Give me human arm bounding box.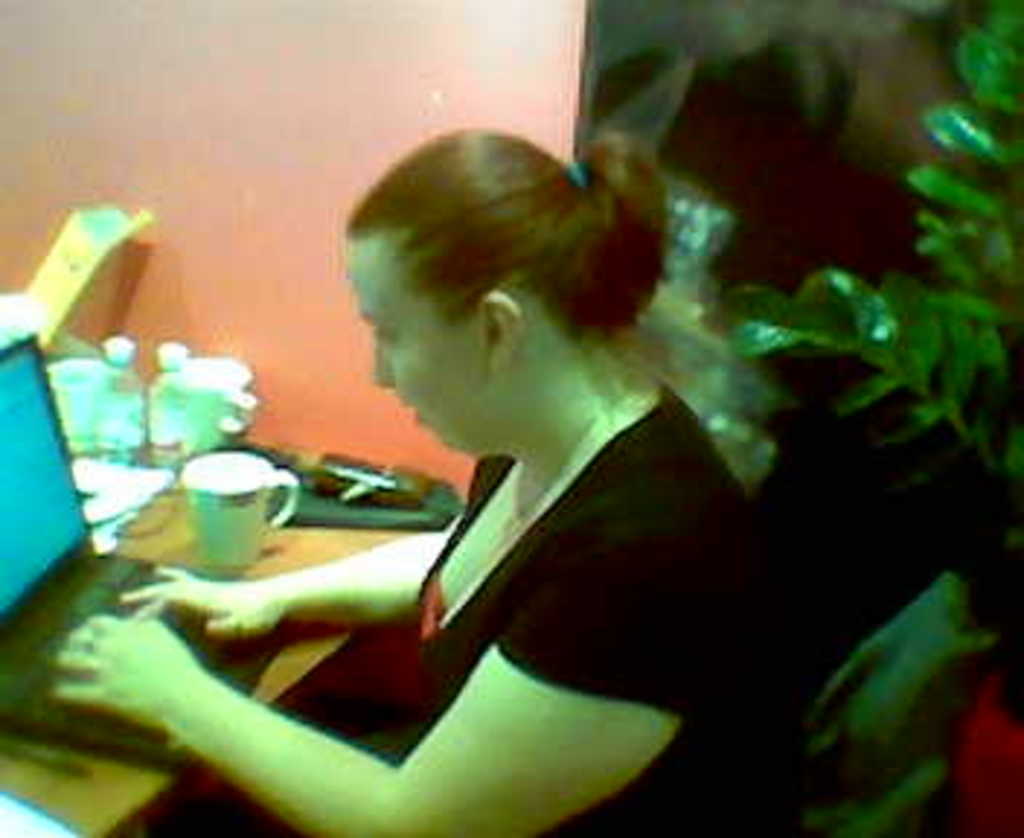
region(73, 480, 736, 794).
